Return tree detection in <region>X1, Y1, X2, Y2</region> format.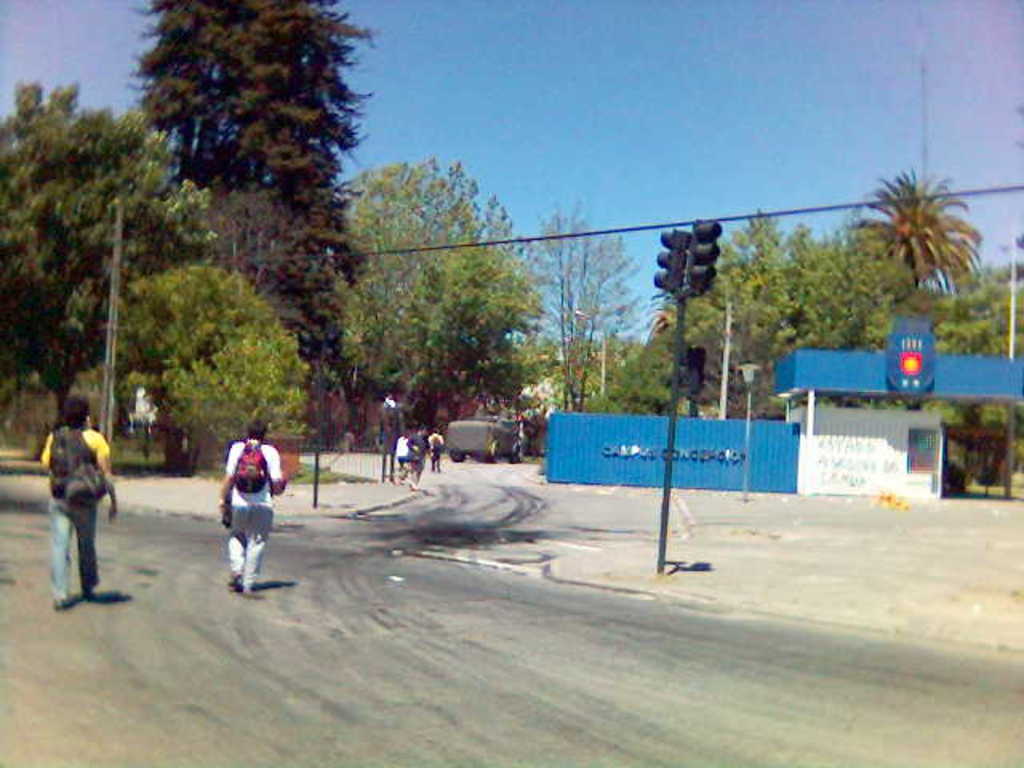
<region>987, 235, 1022, 296</region>.
